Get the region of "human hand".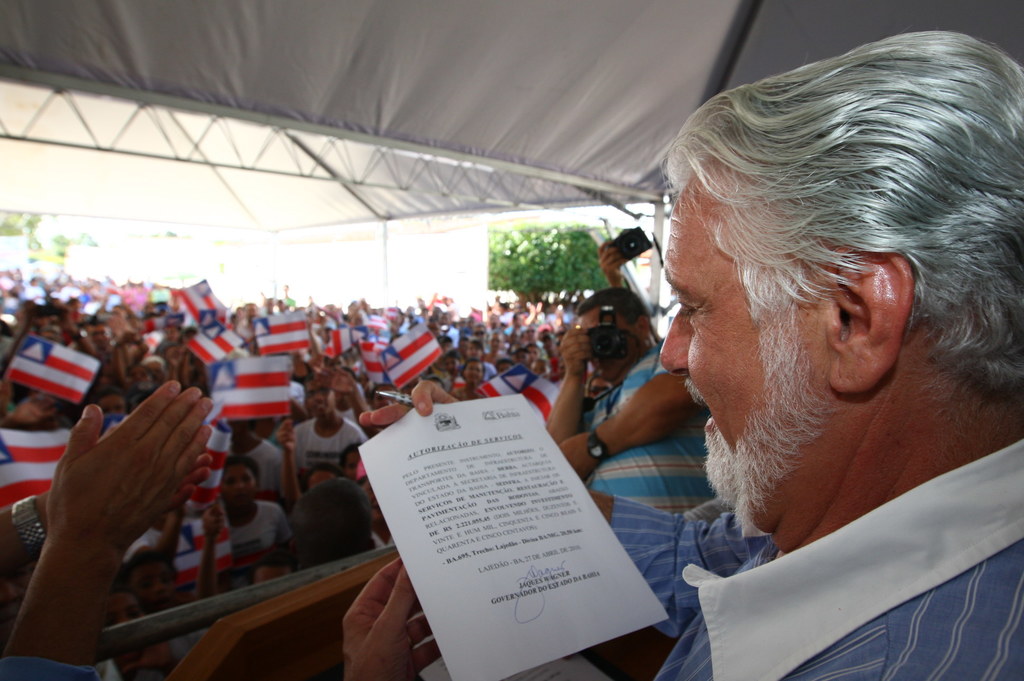
168 445 212 509.
